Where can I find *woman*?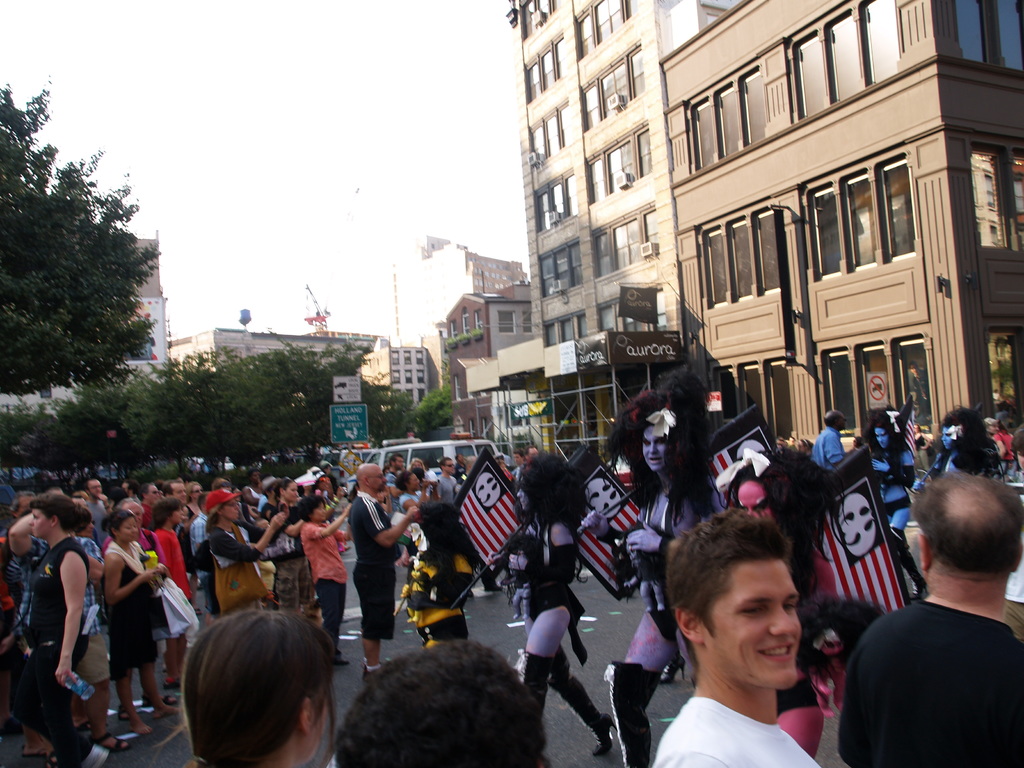
You can find it at pyautogui.locateOnScreen(12, 468, 122, 758).
